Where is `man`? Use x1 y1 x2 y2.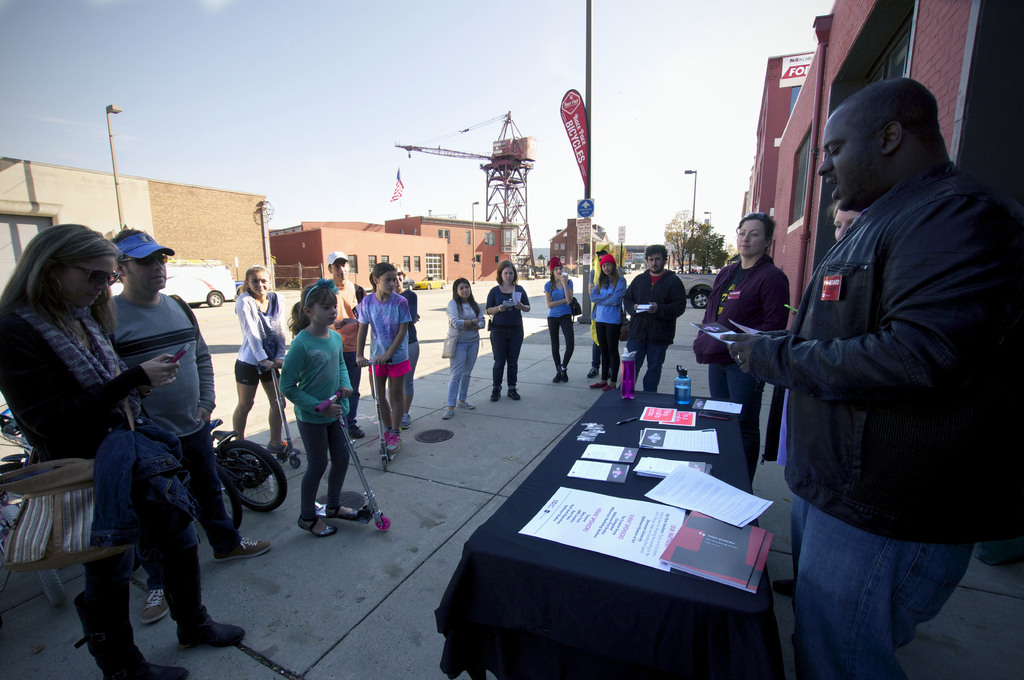
317 249 367 439.
